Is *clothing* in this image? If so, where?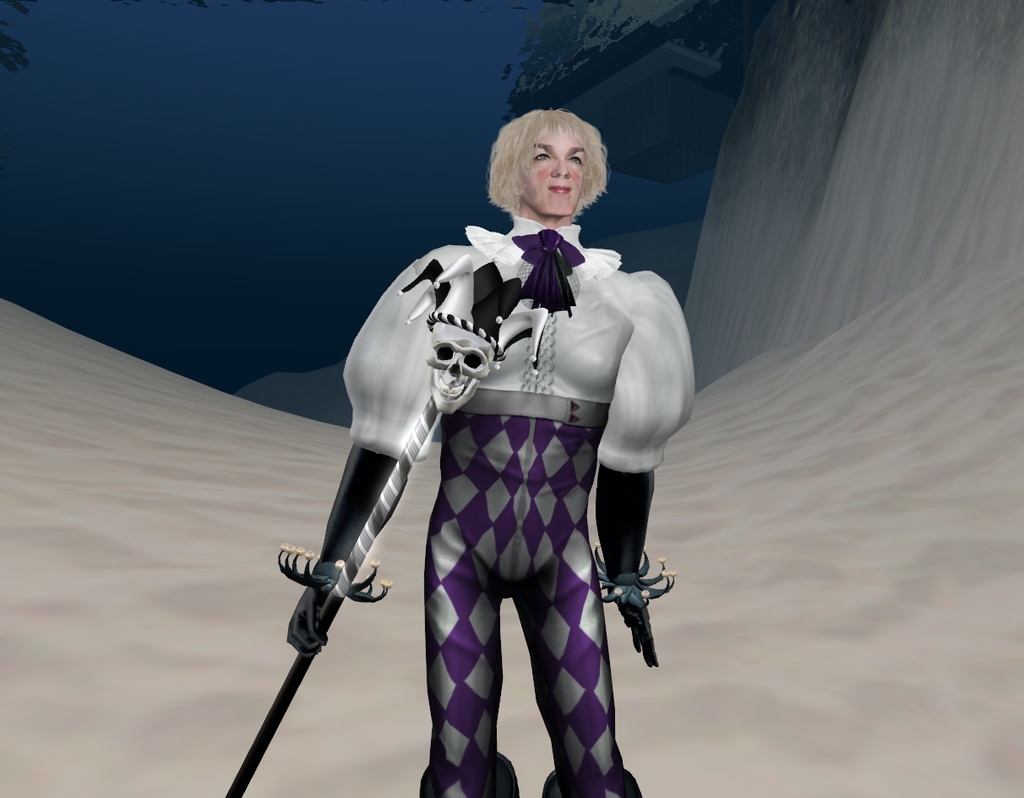
Yes, at rect(341, 210, 694, 797).
